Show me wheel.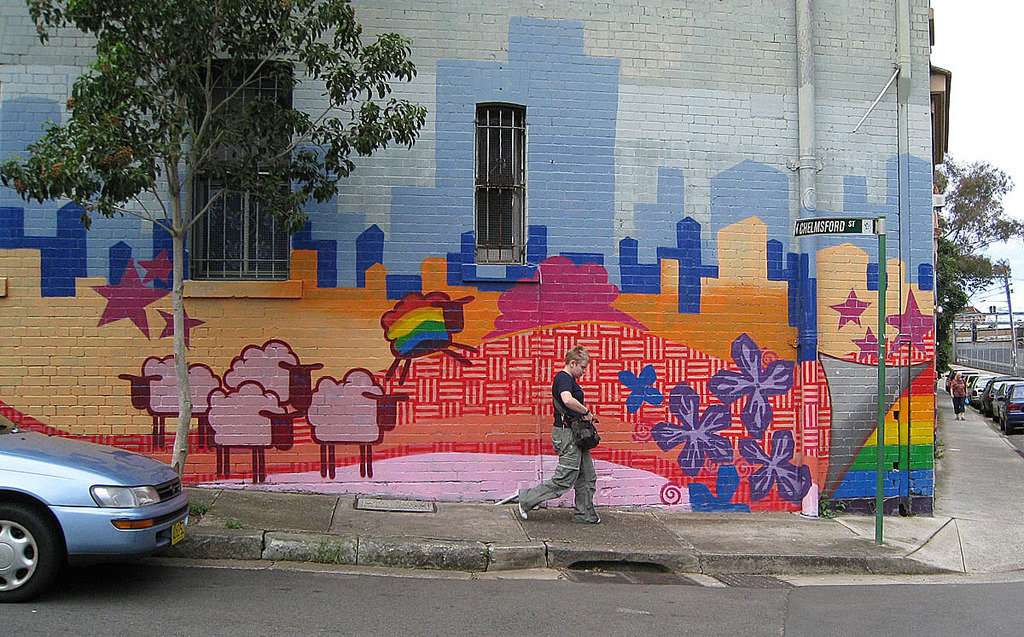
wheel is here: (1003,419,1009,432).
